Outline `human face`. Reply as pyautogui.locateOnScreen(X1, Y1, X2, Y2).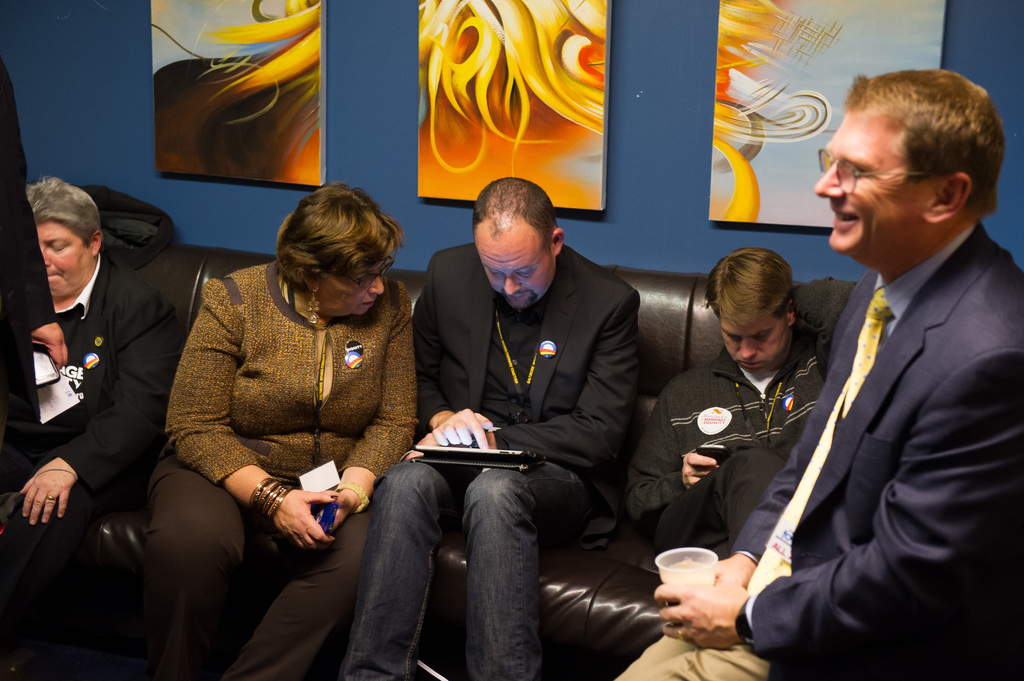
pyautogui.locateOnScreen(815, 112, 925, 251).
